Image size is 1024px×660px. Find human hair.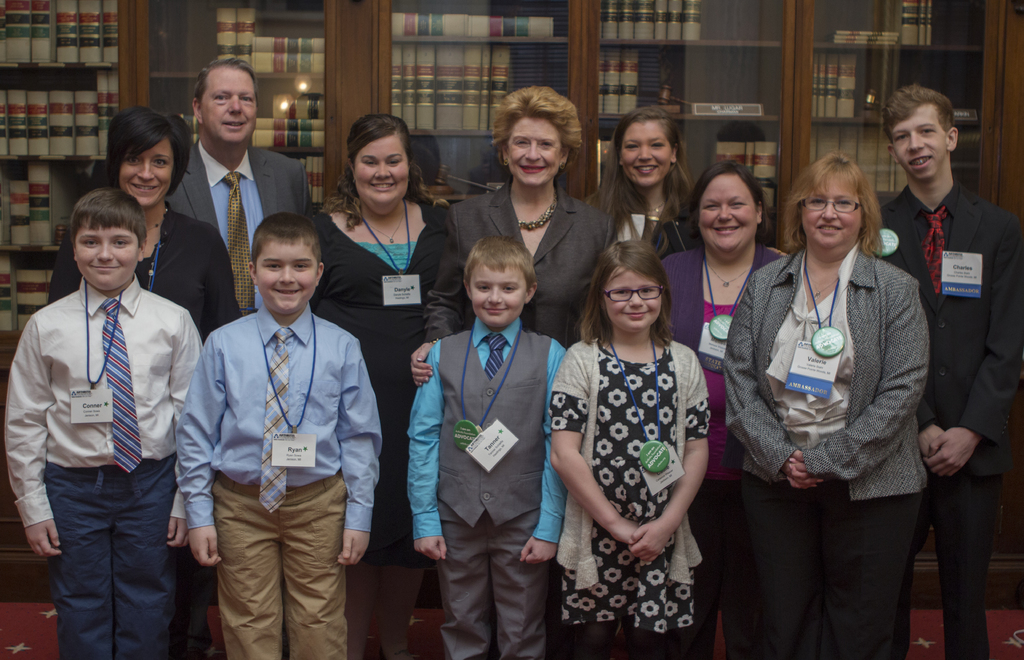
box(106, 104, 193, 199).
